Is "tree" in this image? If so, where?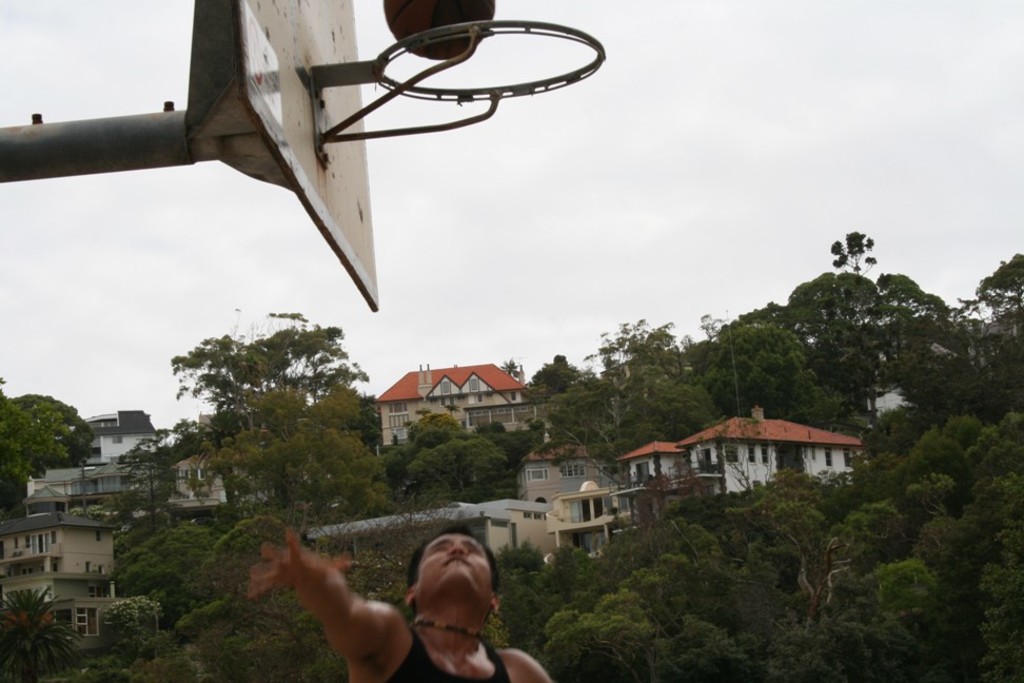
Yes, at {"left": 977, "top": 250, "right": 1022, "bottom": 352}.
